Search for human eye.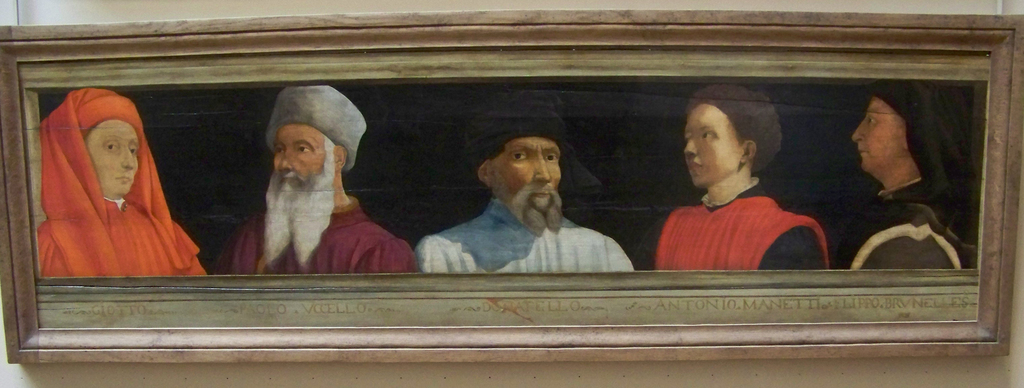
Found at select_region(866, 116, 880, 125).
